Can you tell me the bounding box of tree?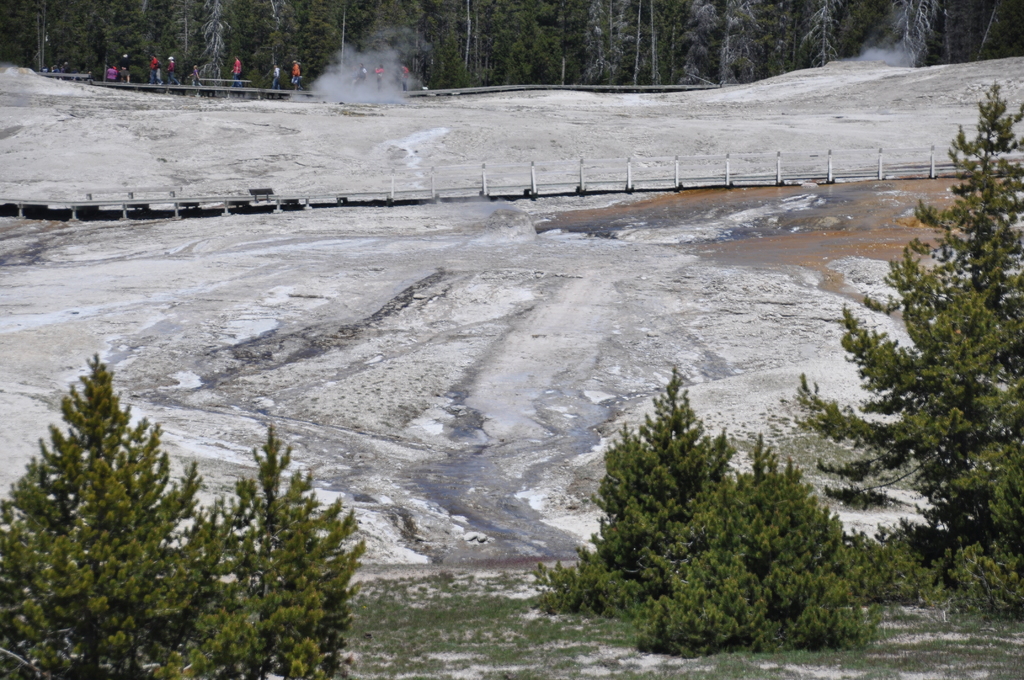
bbox=[526, 357, 874, 656].
